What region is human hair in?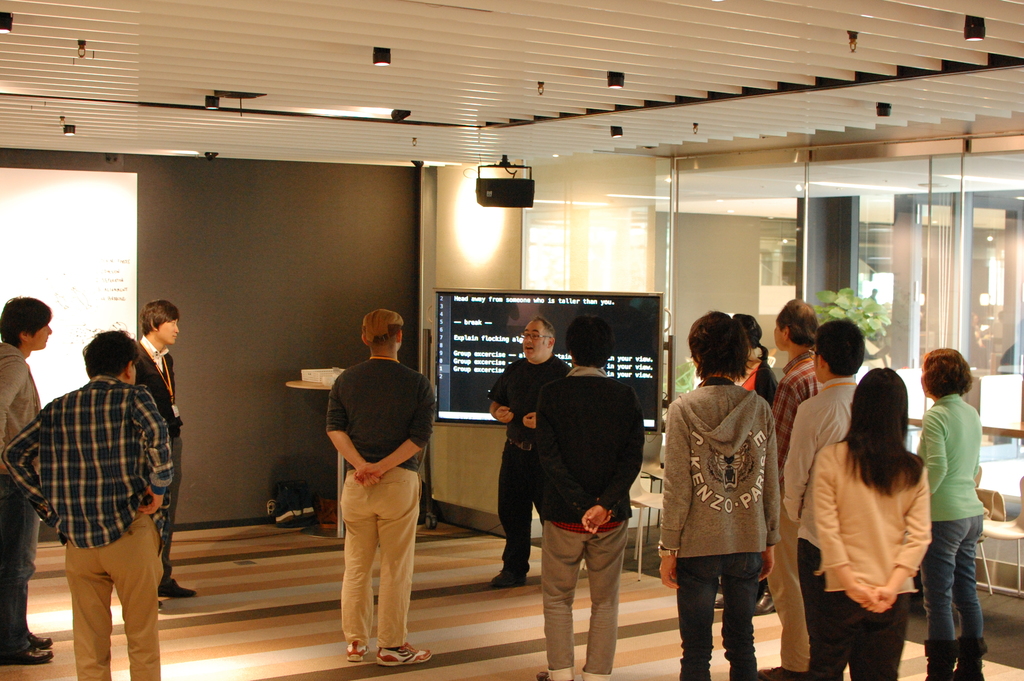
[527,316,558,347].
